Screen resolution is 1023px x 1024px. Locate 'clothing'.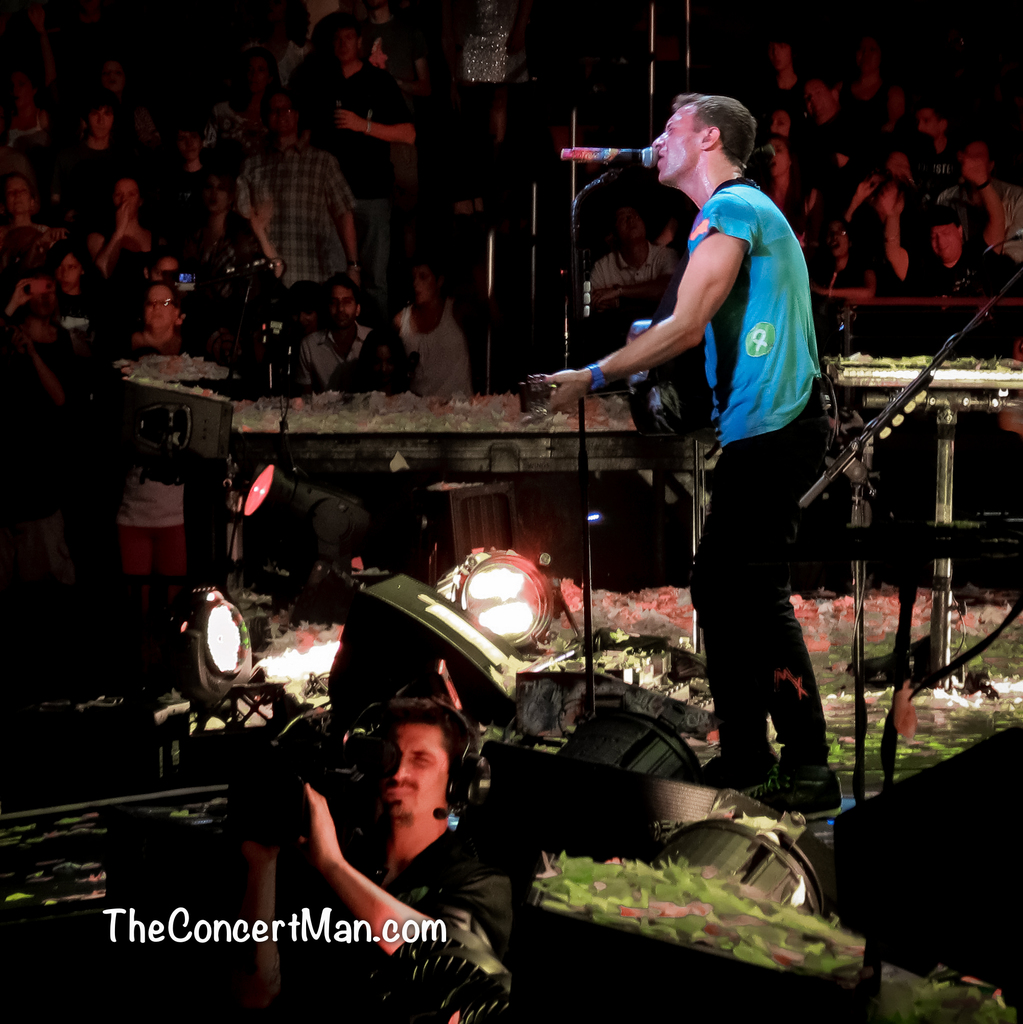
x1=853, y1=79, x2=902, y2=149.
